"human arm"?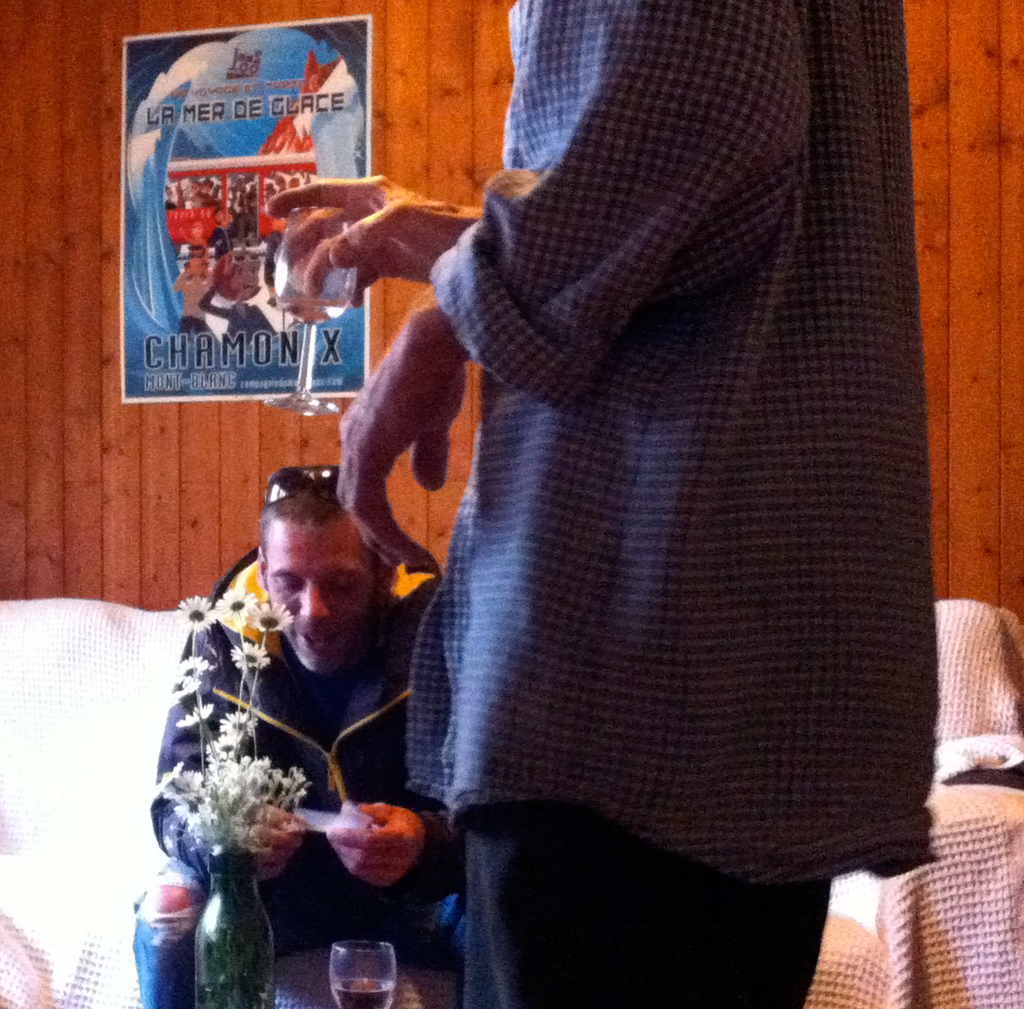
locate(154, 580, 241, 894)
